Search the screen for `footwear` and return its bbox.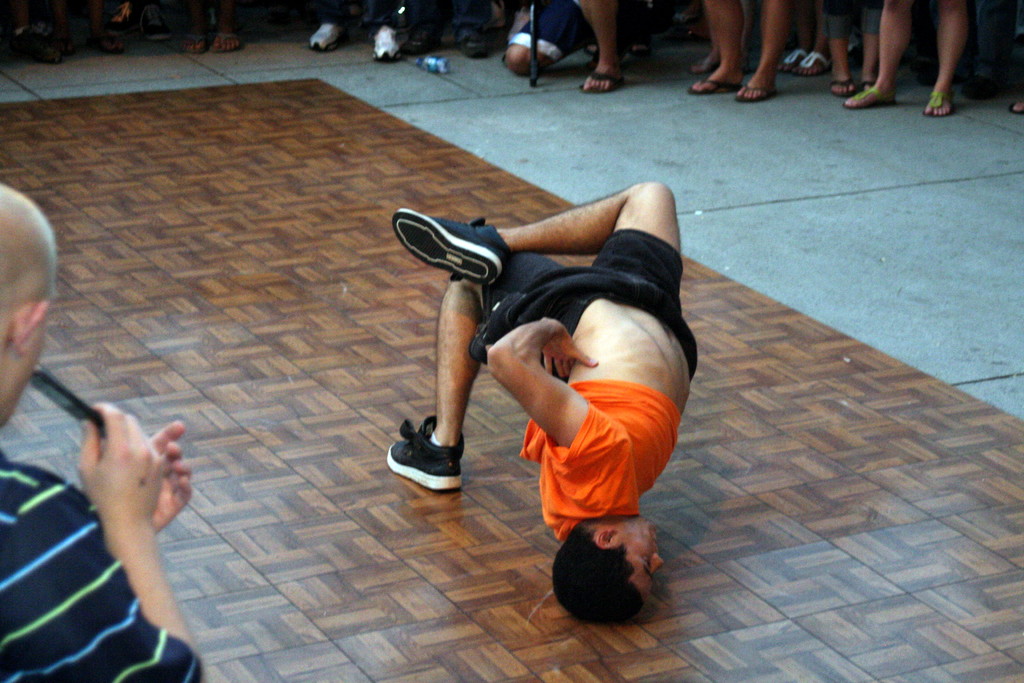
Found: <box>795,53,840,81</box>.
